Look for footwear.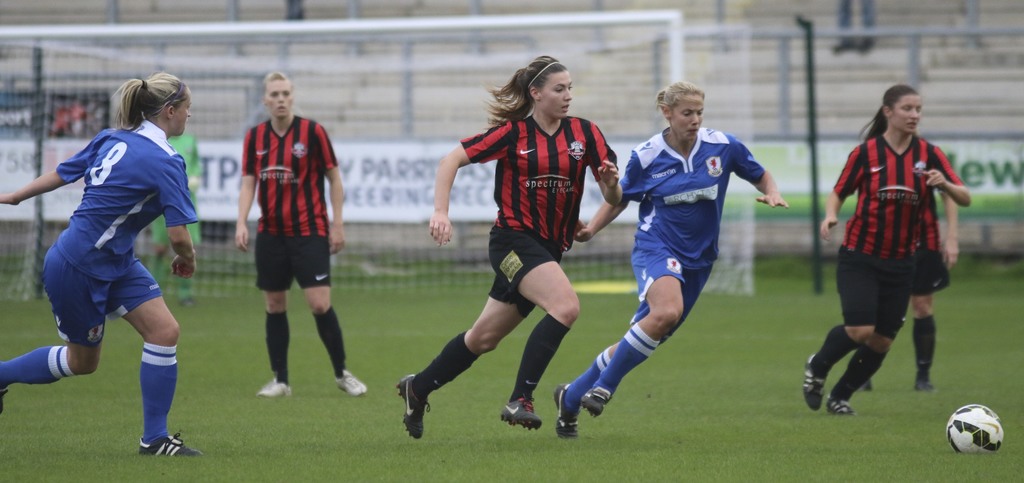
Found: <region>915, 381, 936, 392</region>.
